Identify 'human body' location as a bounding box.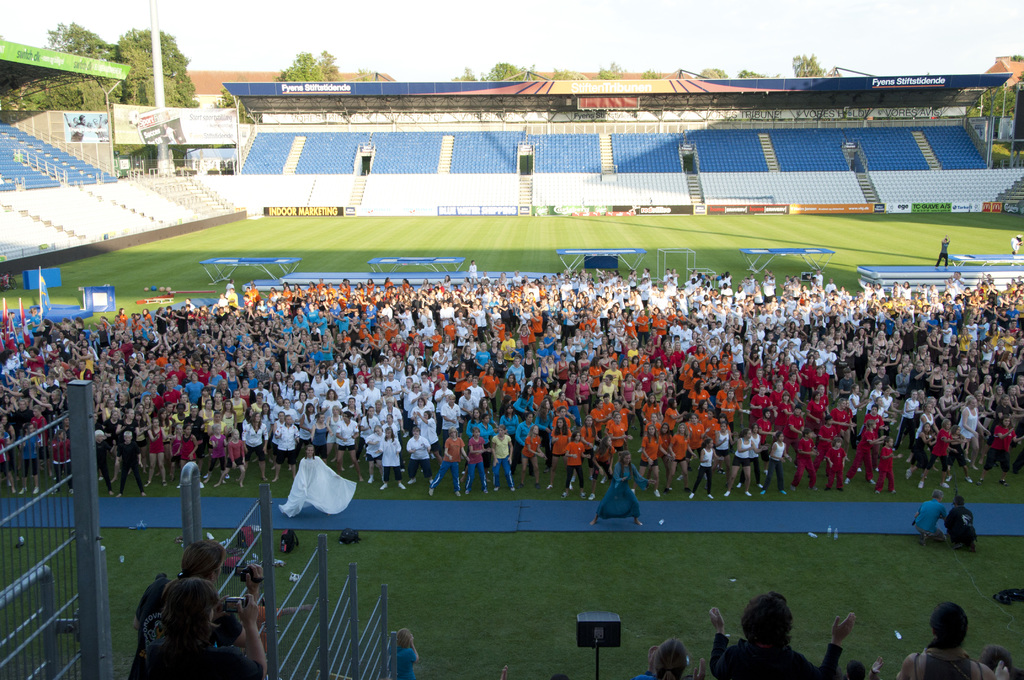
420:417:434:456.
